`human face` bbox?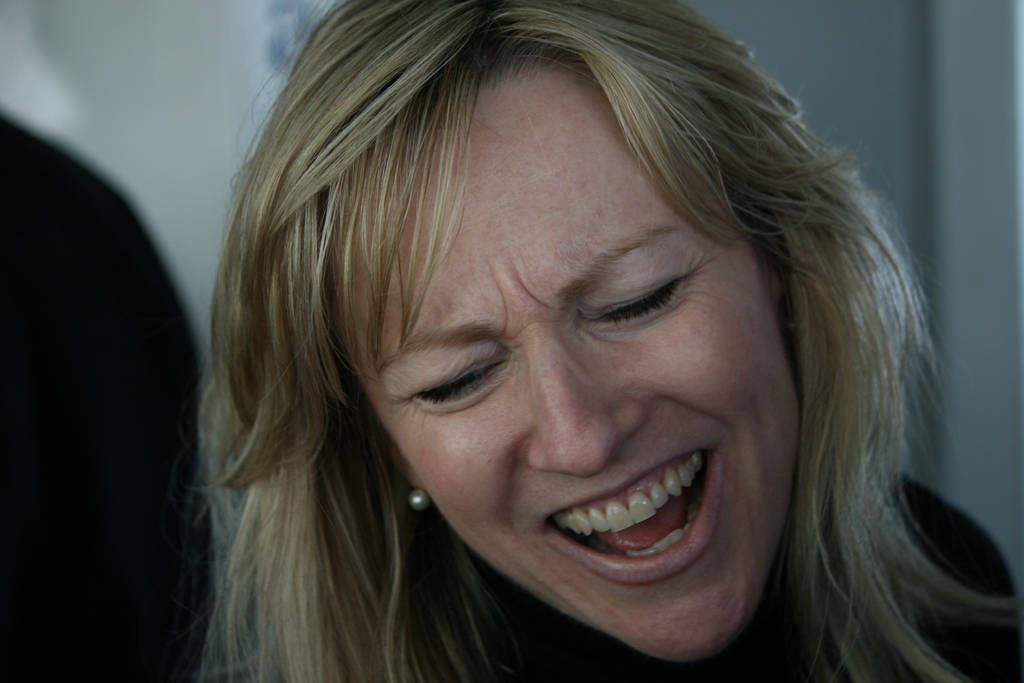
<bbox>353, 71, 799, 658</bbox>
